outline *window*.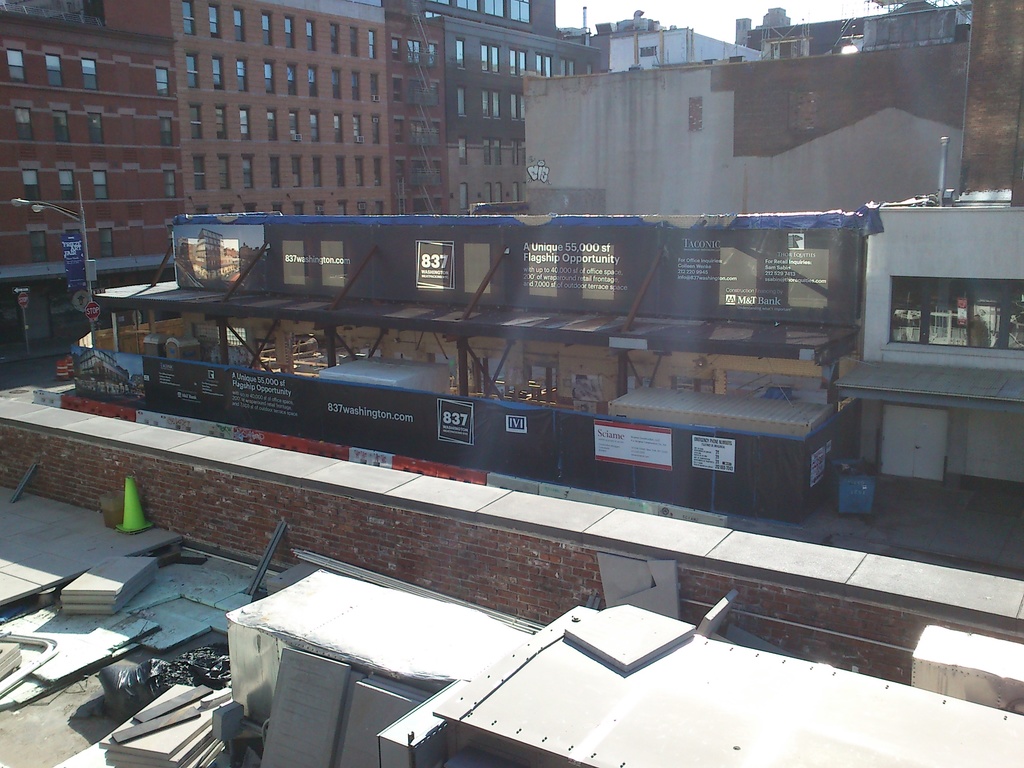
Outline: [left=54, top=108, right=68, bottom=148].
